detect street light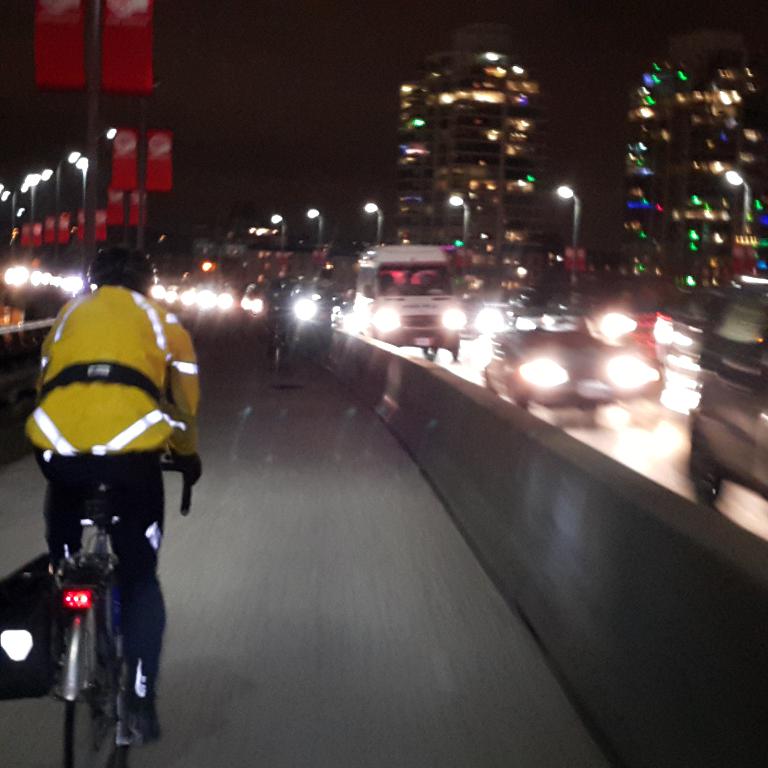
detection(362, 199, 388, 244)
